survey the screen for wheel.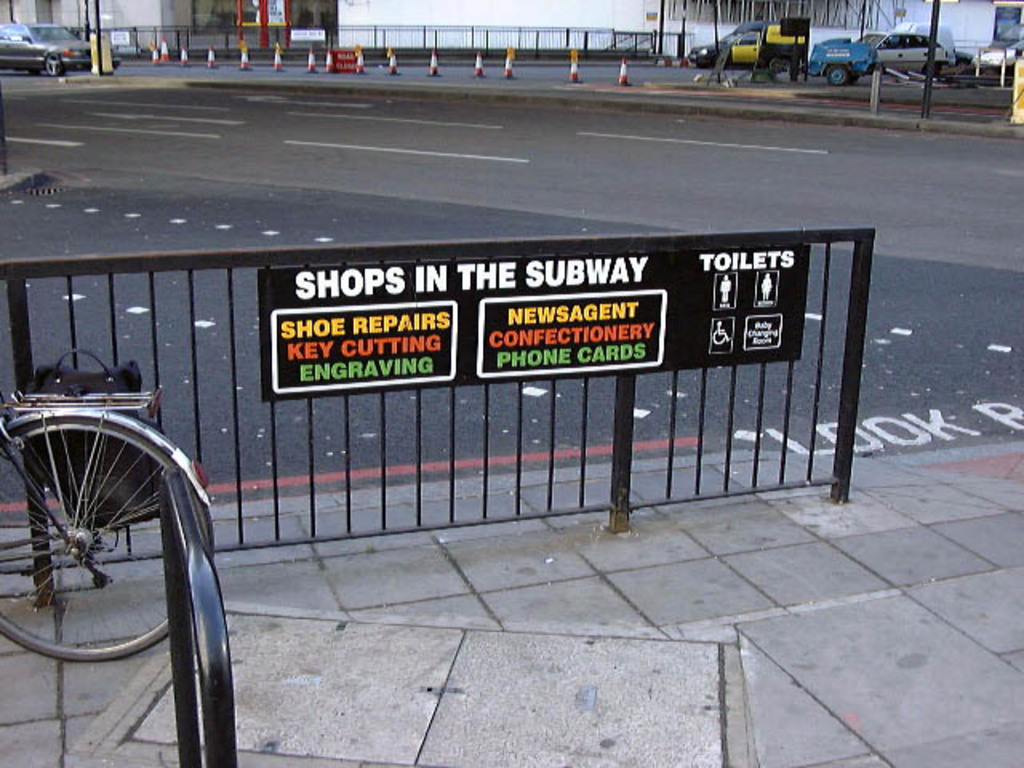
Survey found: {"left": 826, "top": 66, "right": 843, "bottom": 83}.
